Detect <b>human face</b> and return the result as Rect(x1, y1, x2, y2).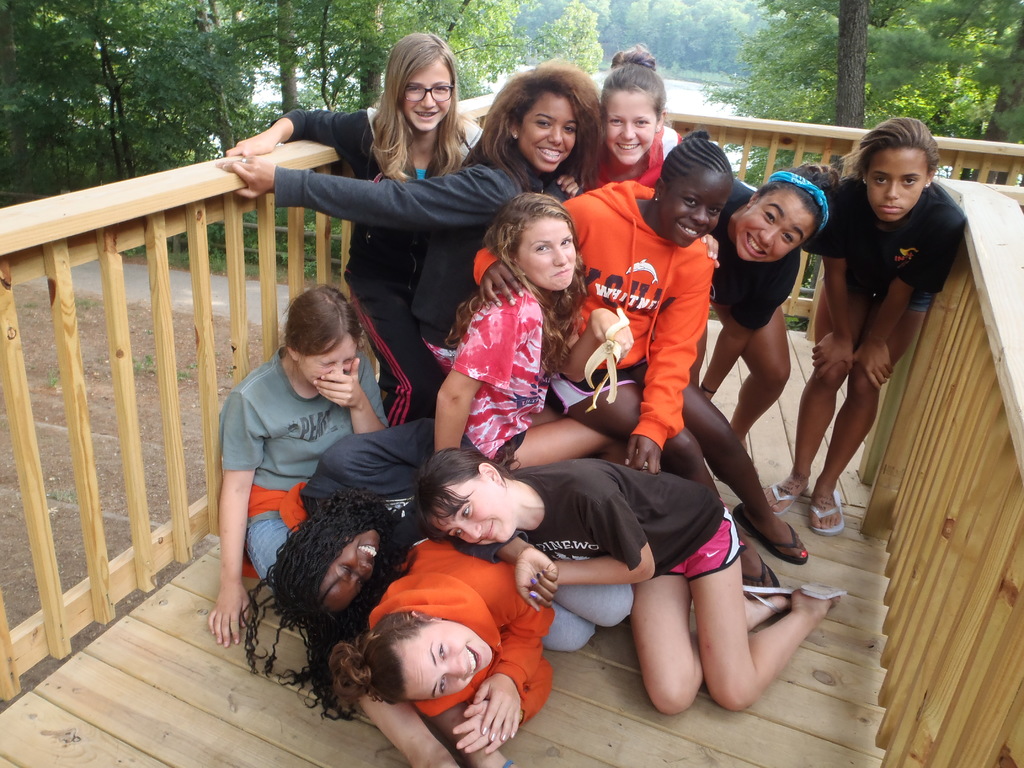
Rect(659, 173, 734, 246).
